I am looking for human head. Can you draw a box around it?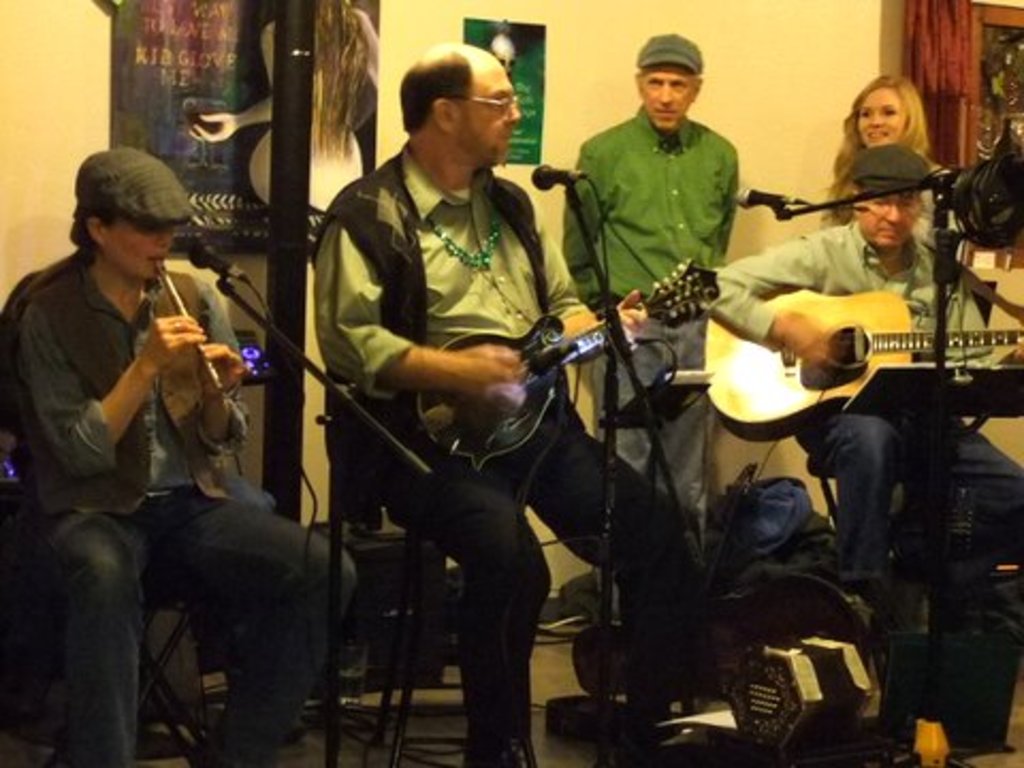
Sure, the bounding box is bbox=(491, 32, 516, 75).
